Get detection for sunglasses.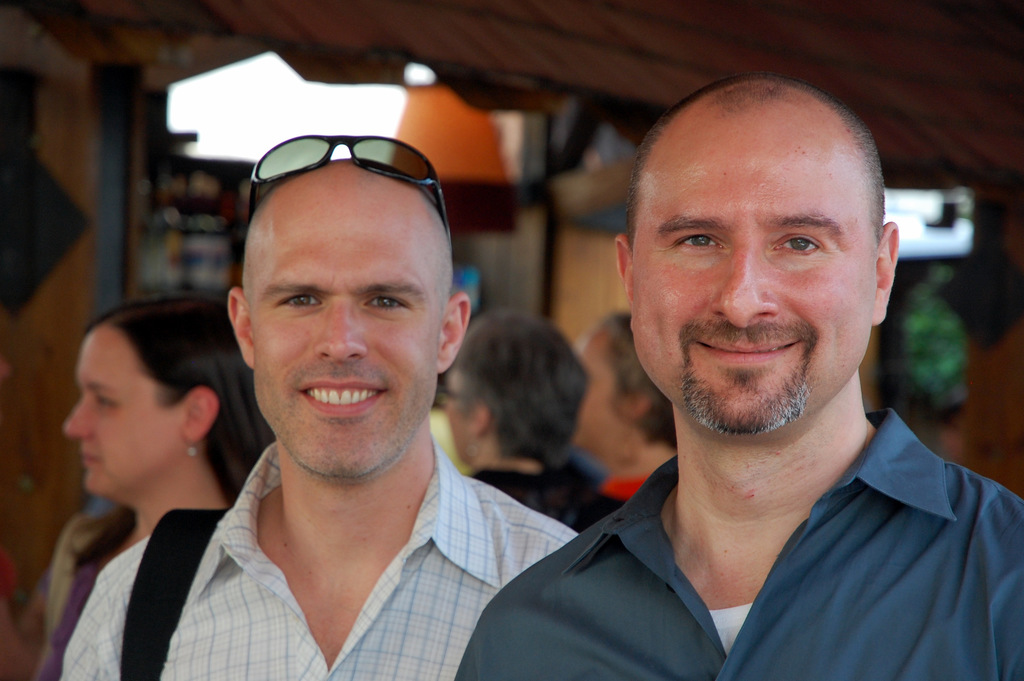
Detection: BBox(246, 132, 454, 238).
